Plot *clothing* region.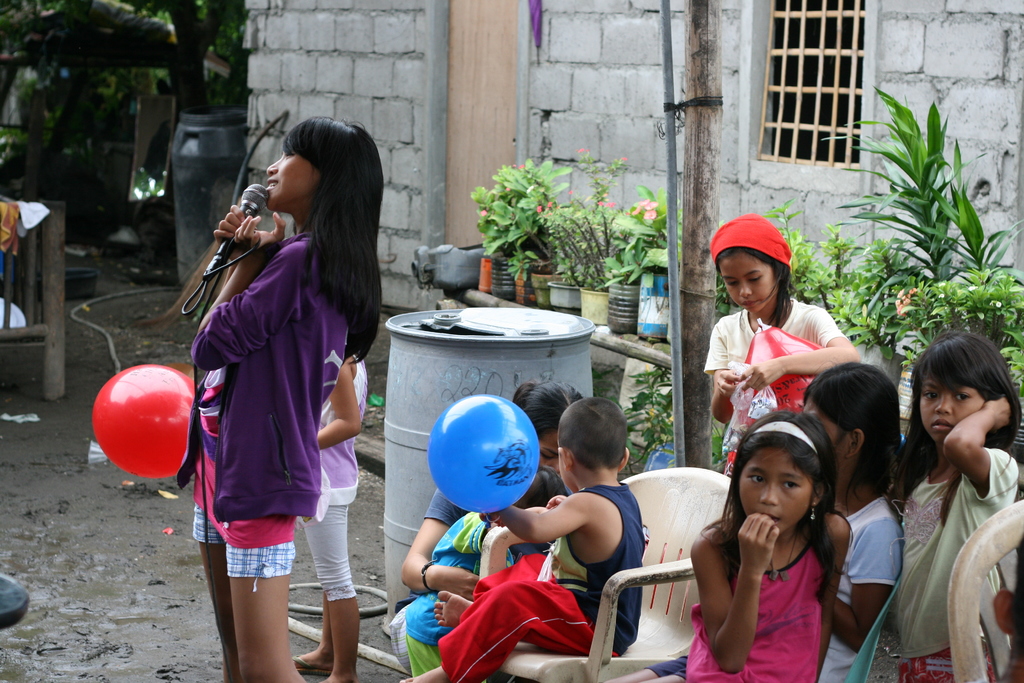
Plotted at pyautogui.locateOnScreen(310, 342, 371, 593).
